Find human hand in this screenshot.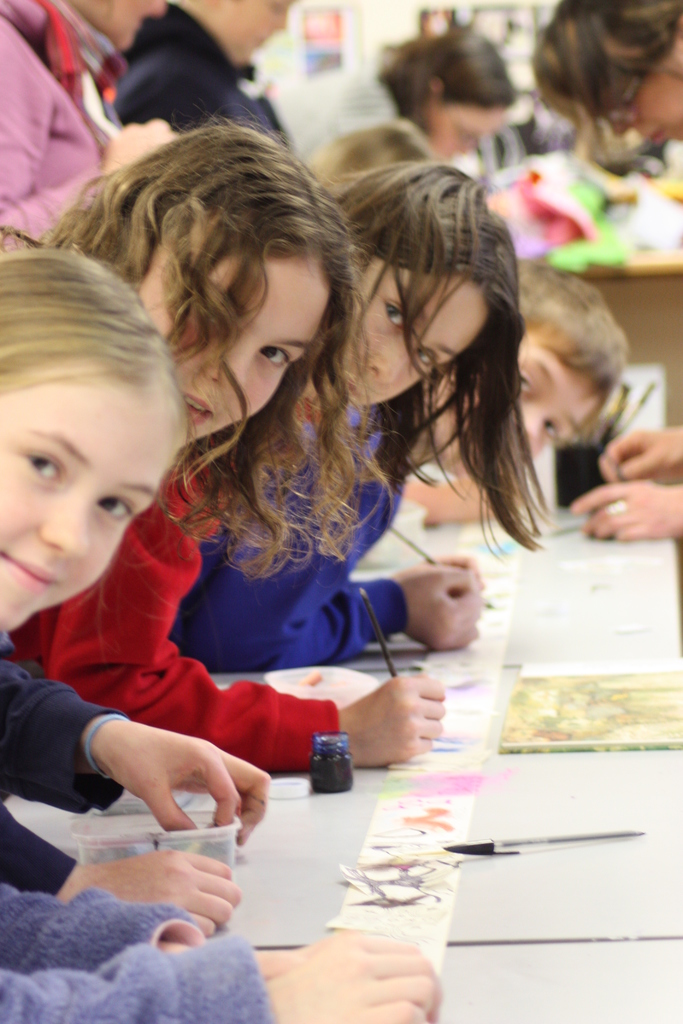
The bounding box for human hand is select_region(440, 463, 493, 522).
